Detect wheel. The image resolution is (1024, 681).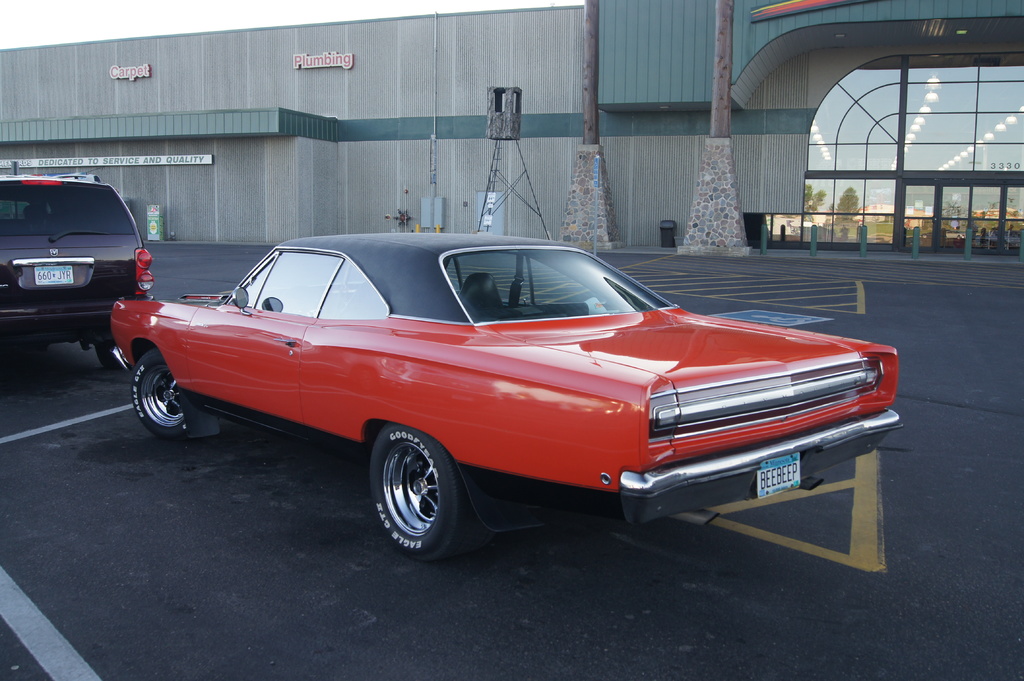
locate(131, 348, 191, 439).
